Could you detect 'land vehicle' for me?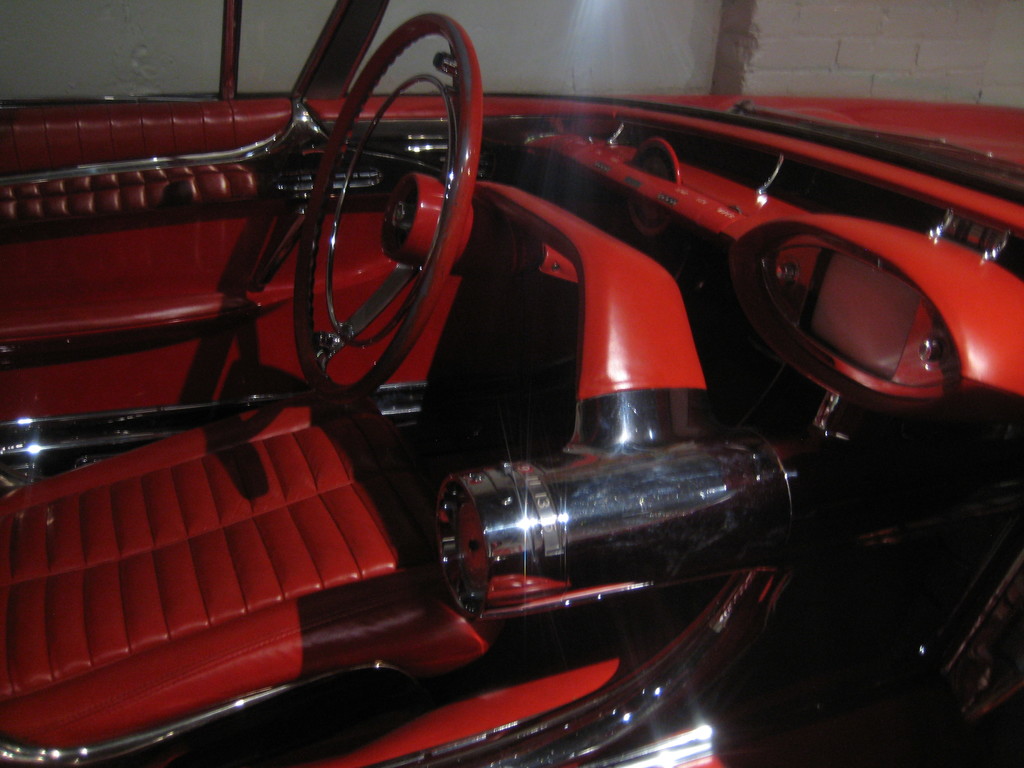
Detection result: 3 10 983 752.
